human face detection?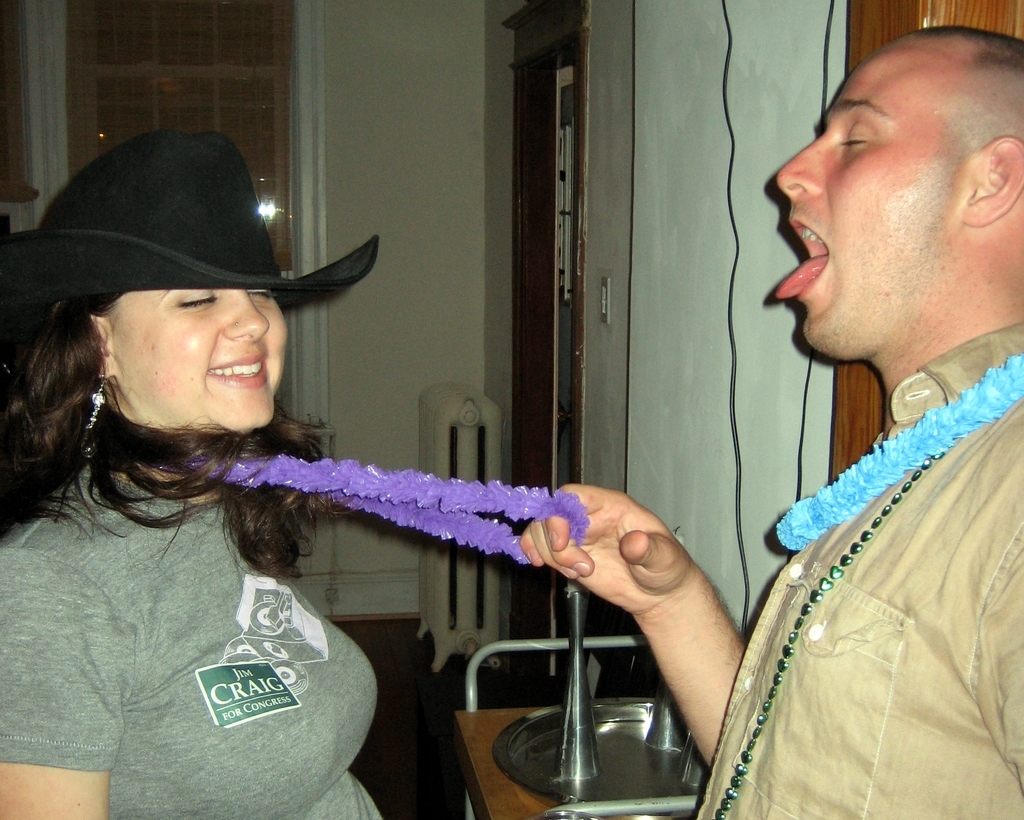
(x1=114, y1=285, x2=296, y2=431)
